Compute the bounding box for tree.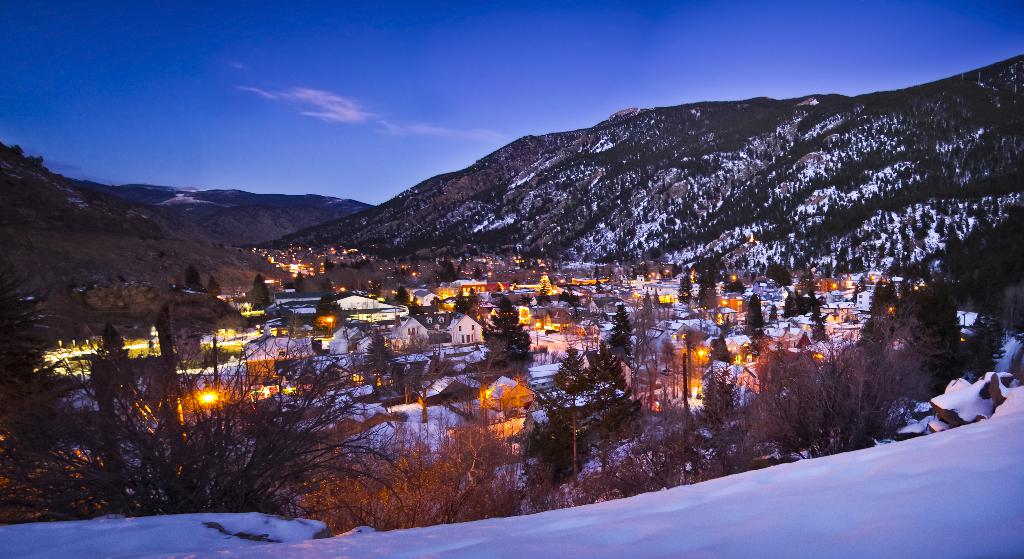
x1=945 y1=221 x2=960 y2=284.
